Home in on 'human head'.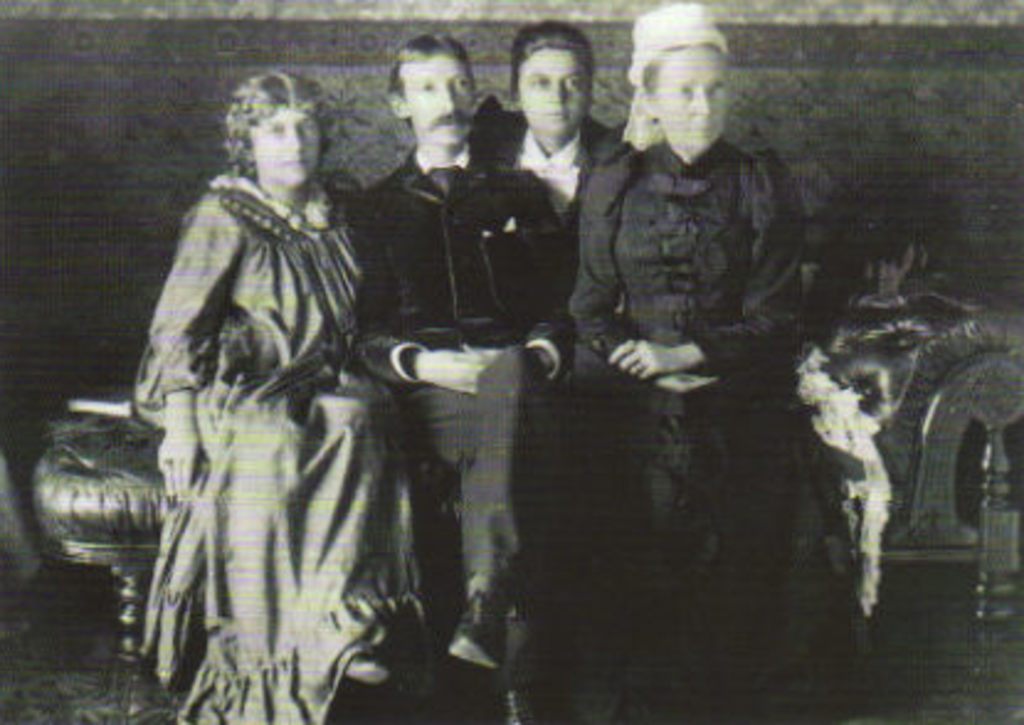
Homed in at 513,22,597,136.
